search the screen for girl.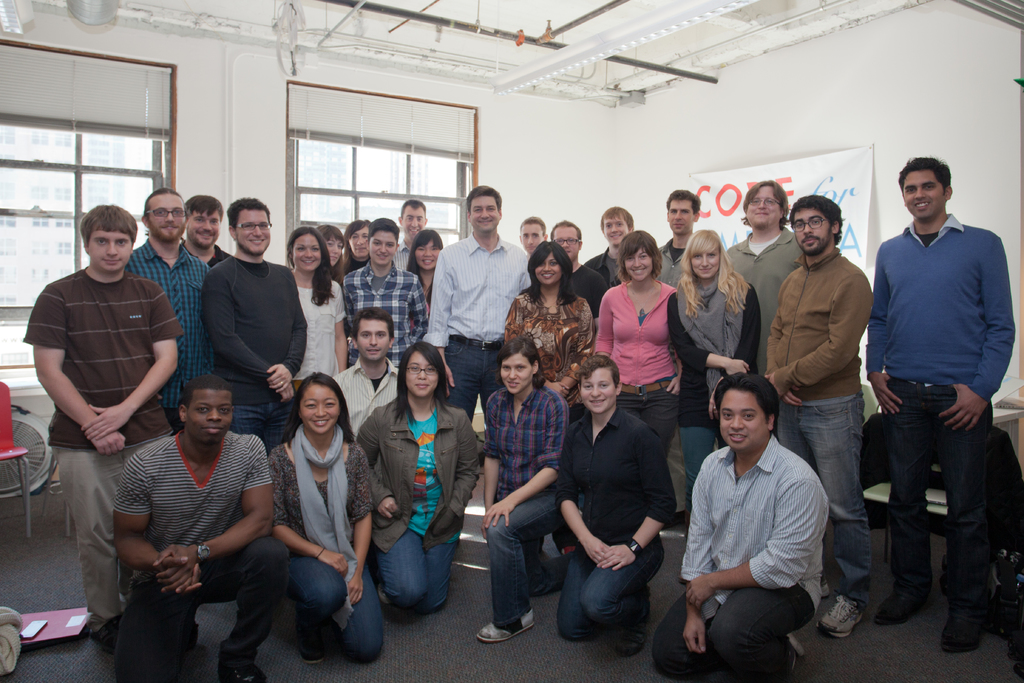
Found at <box>315,224,349,283</box>.
